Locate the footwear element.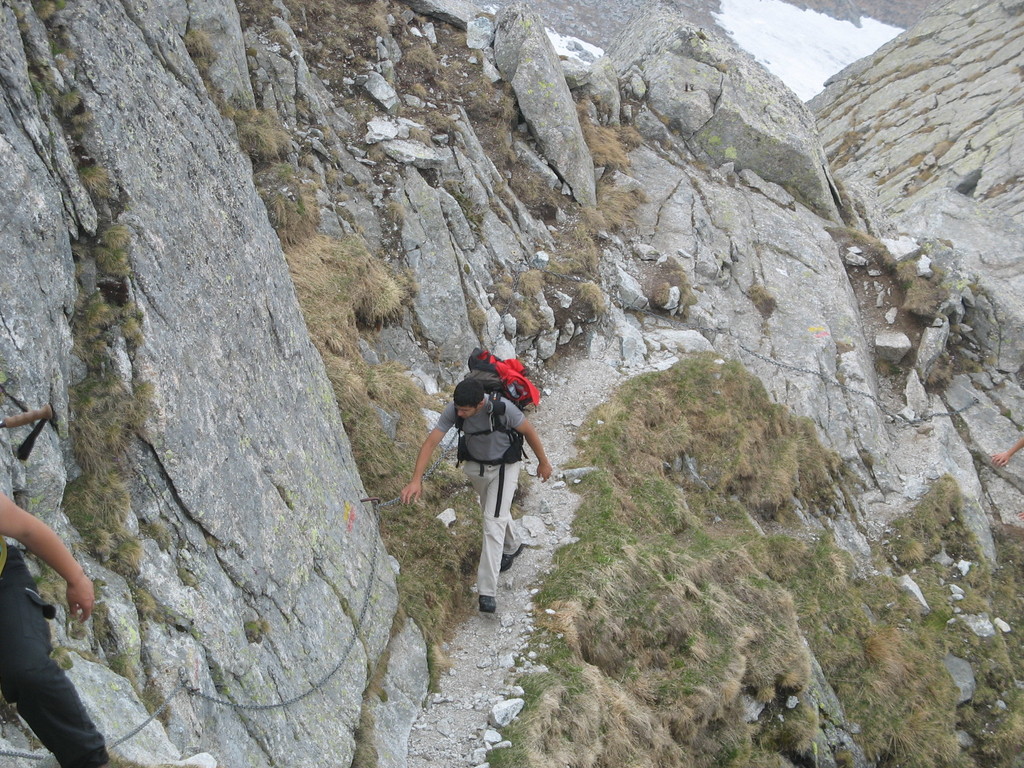
Element bbox: <bbox>479, 595, 492, 618</bbox>.
